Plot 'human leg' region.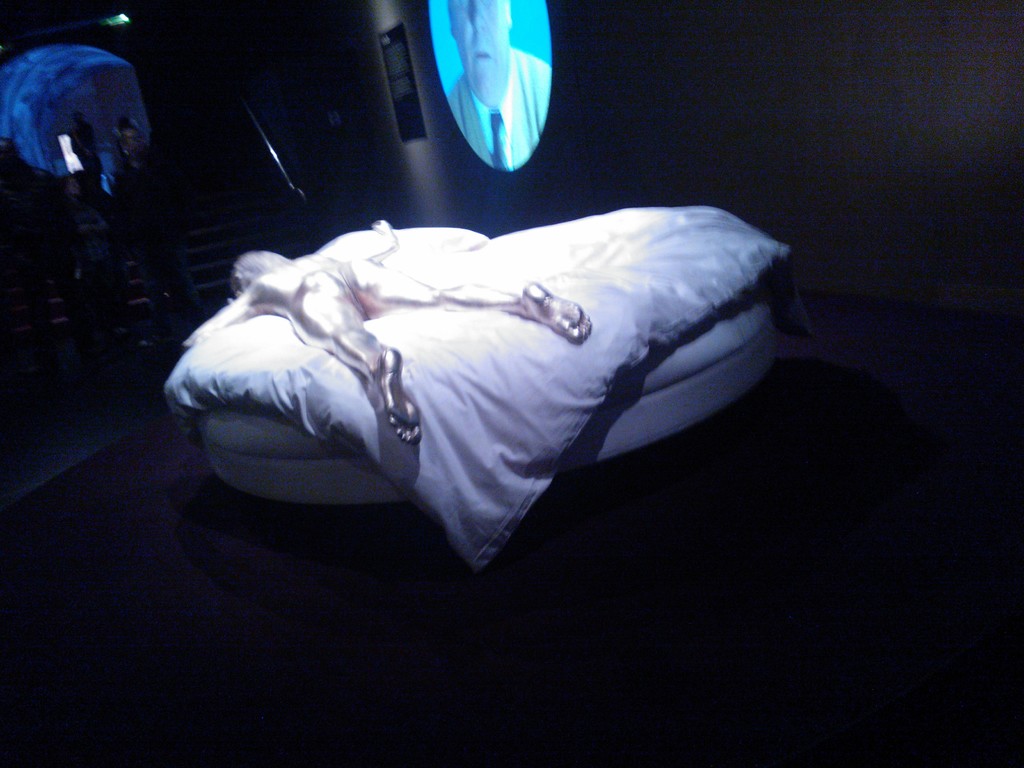
Plotted at left=288, top=267, right=420, bottom=444.
